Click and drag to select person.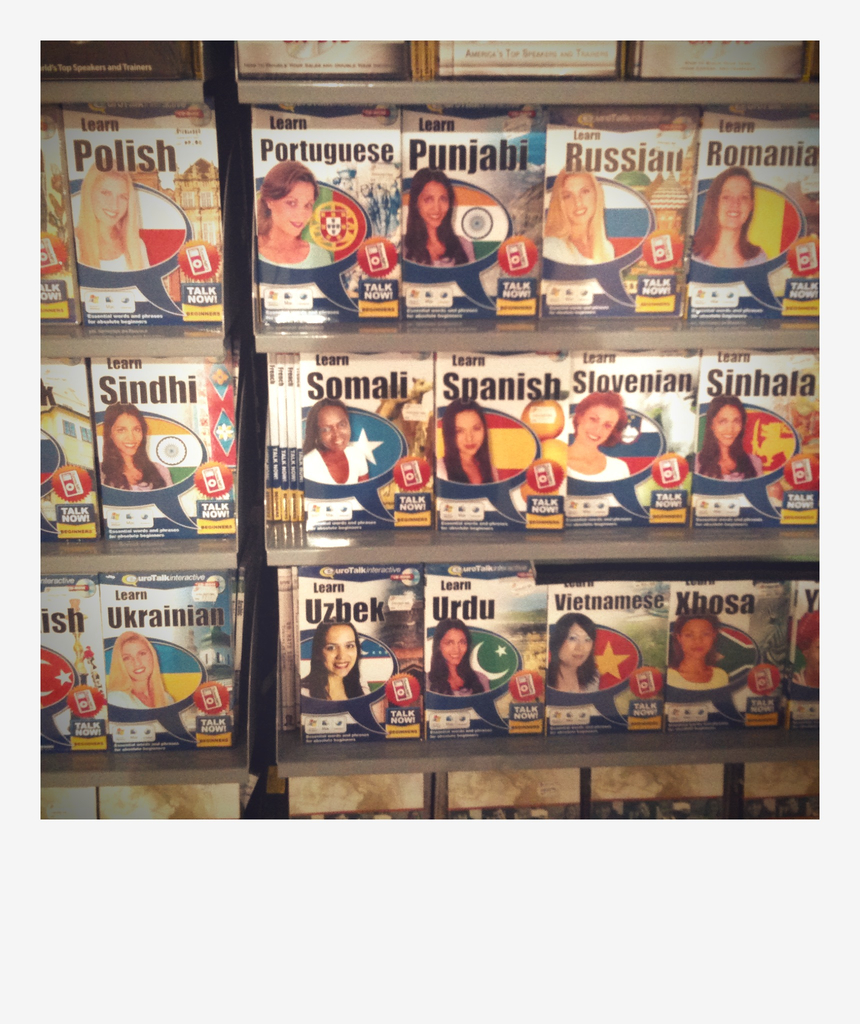
Selection: x1=691 y1=169 x2=773 y2=271.
